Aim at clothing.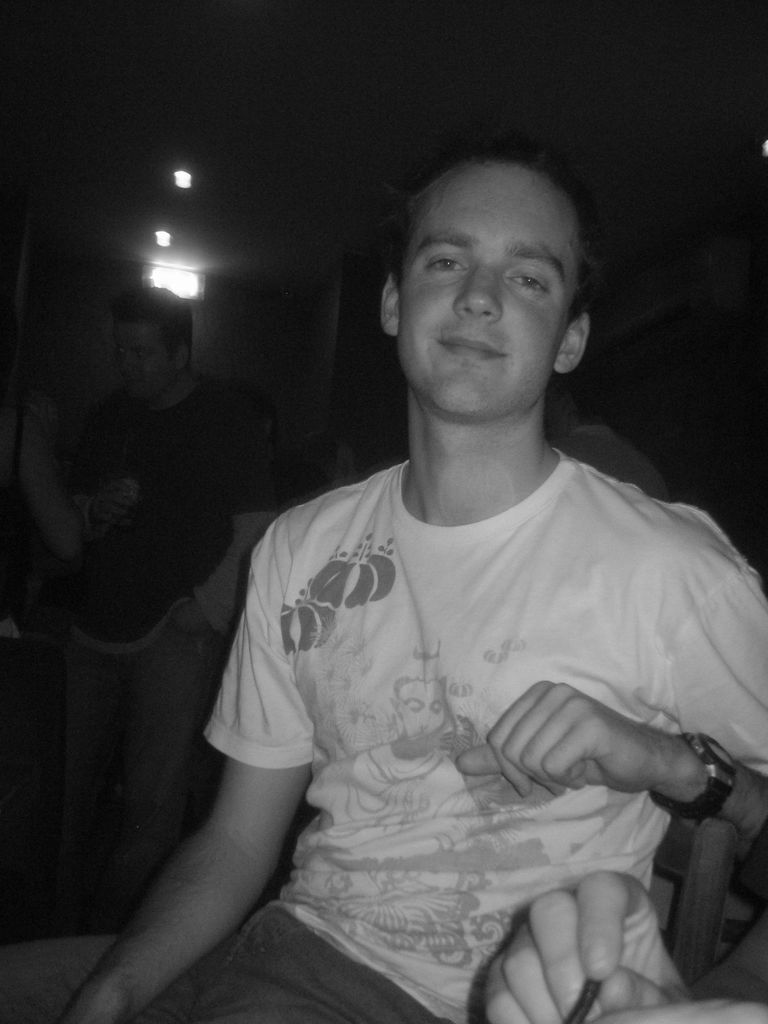
Aimed at bbox=[176, 365, 751, 1014].
